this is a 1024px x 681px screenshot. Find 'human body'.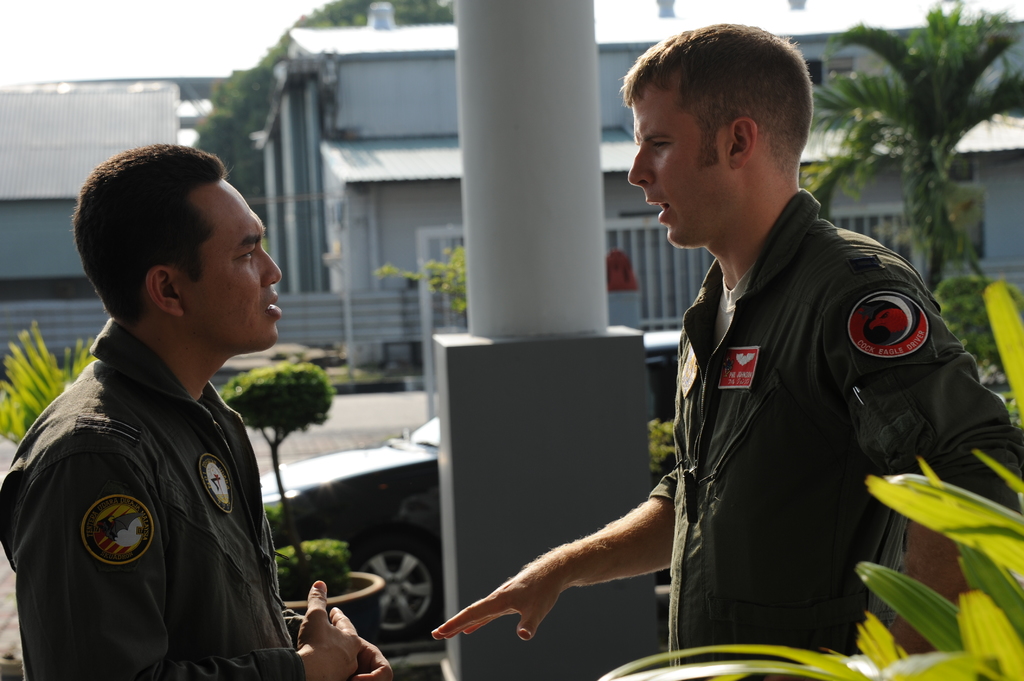
Bounding box: (540, 65, 984, 680).
